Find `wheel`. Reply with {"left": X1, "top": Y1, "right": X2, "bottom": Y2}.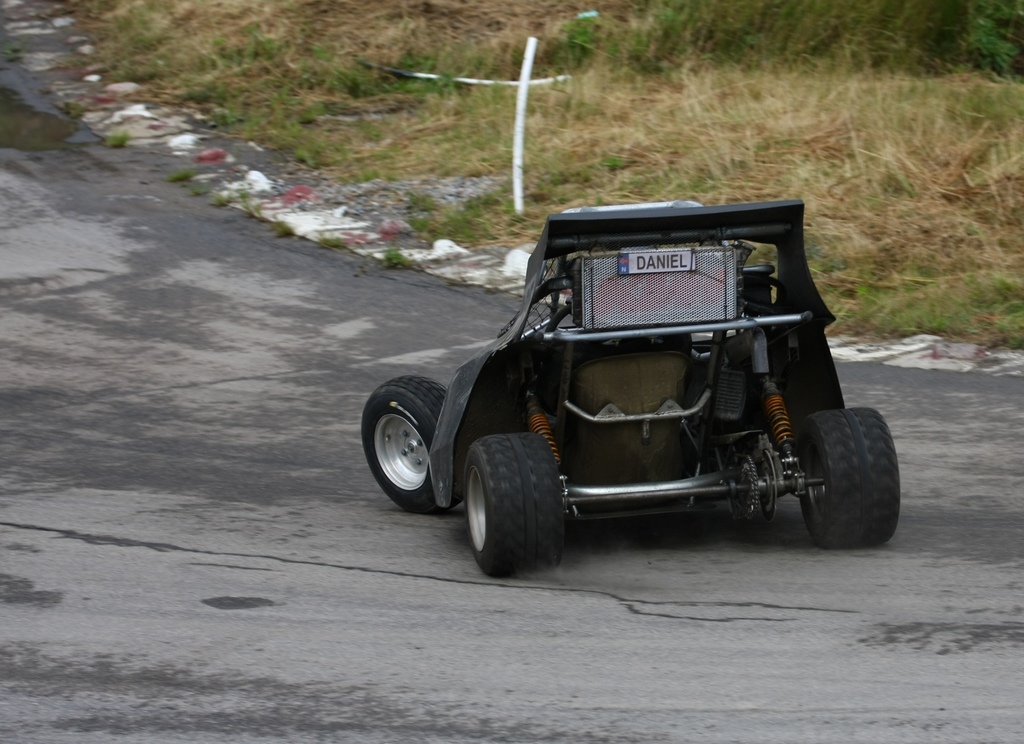
{"left": 468, "top": 432, "right": 572, "bottom": 571}.
